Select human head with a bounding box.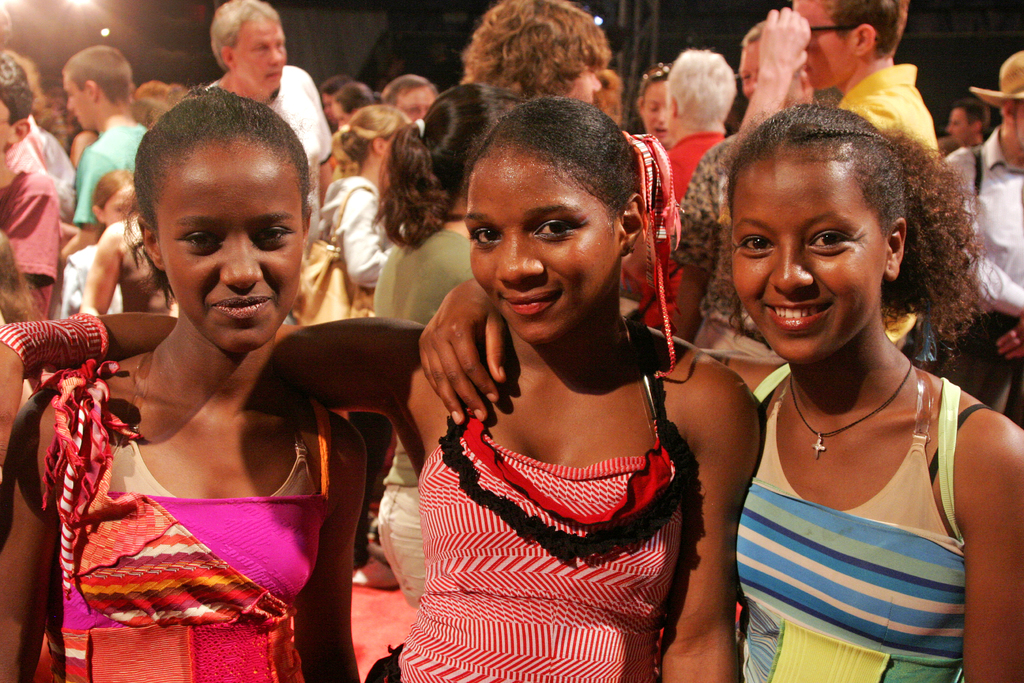
(x1=331, y1=78, x2=374, y2=128).
